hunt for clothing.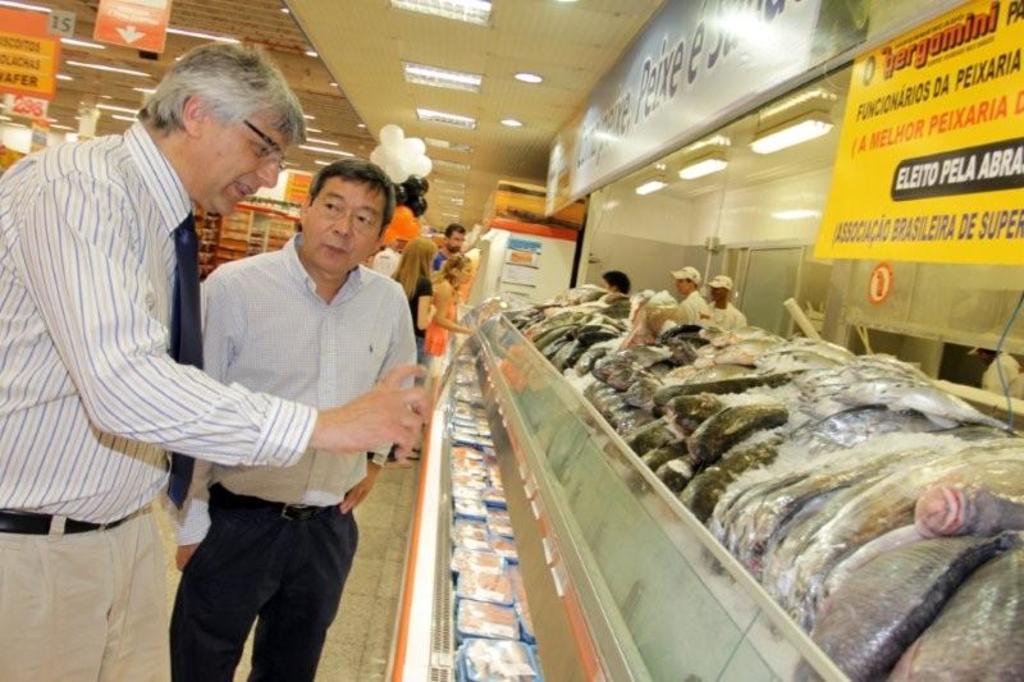
Hunted down at <bbox>9, 87, 296, 623</bbox>.
